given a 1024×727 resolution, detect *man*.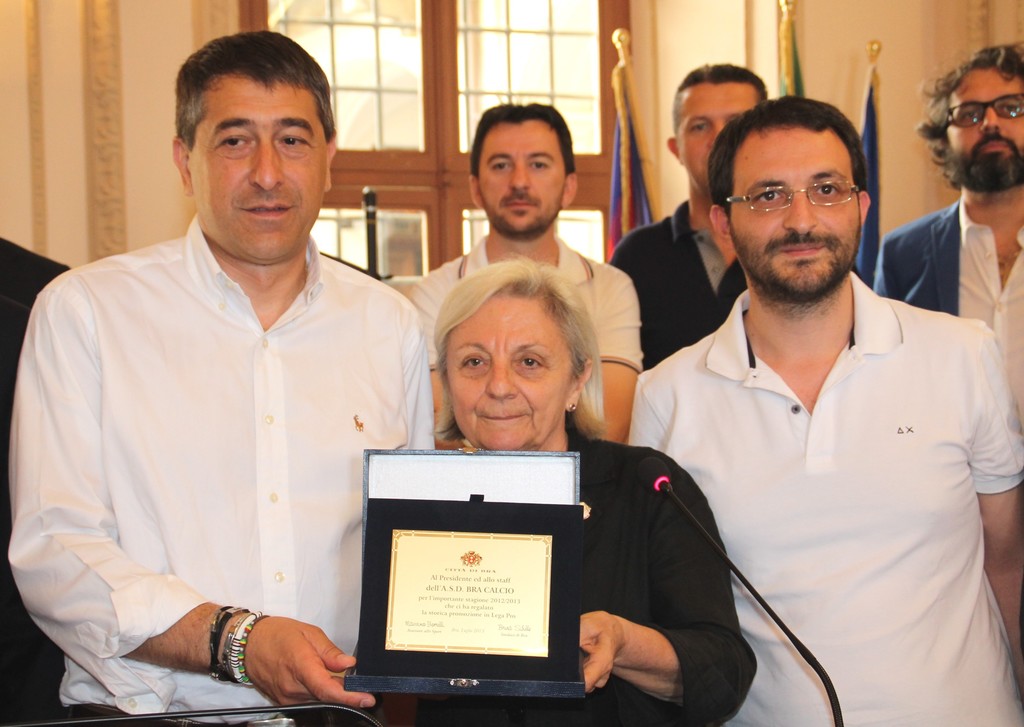
rect(874, 38, 1023, 445).
